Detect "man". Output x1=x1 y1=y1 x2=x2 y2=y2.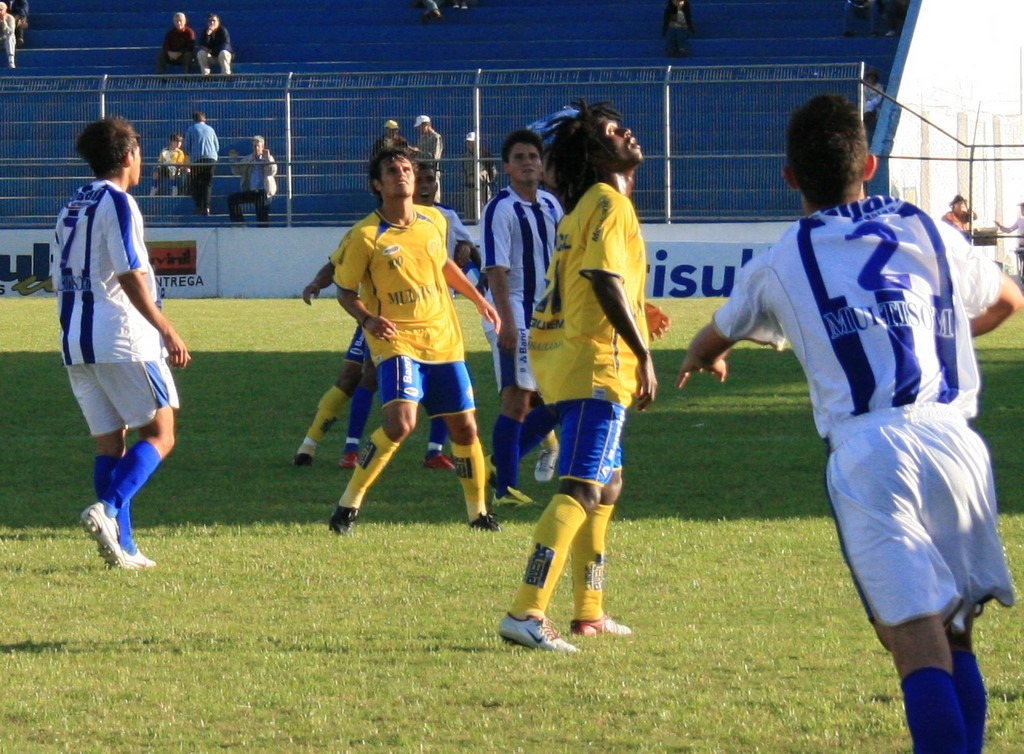
x1=228 y1=132 x2=276 y2=216.
